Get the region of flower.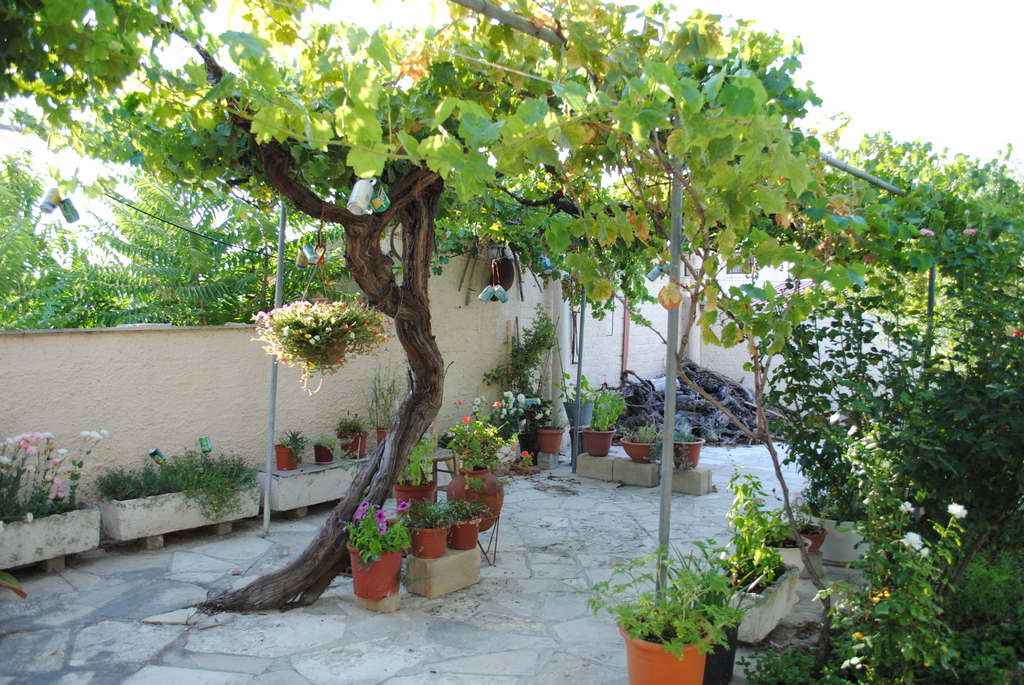
{"x1": 376, "y1": 508, "x2": 385, "y2": 519}.
